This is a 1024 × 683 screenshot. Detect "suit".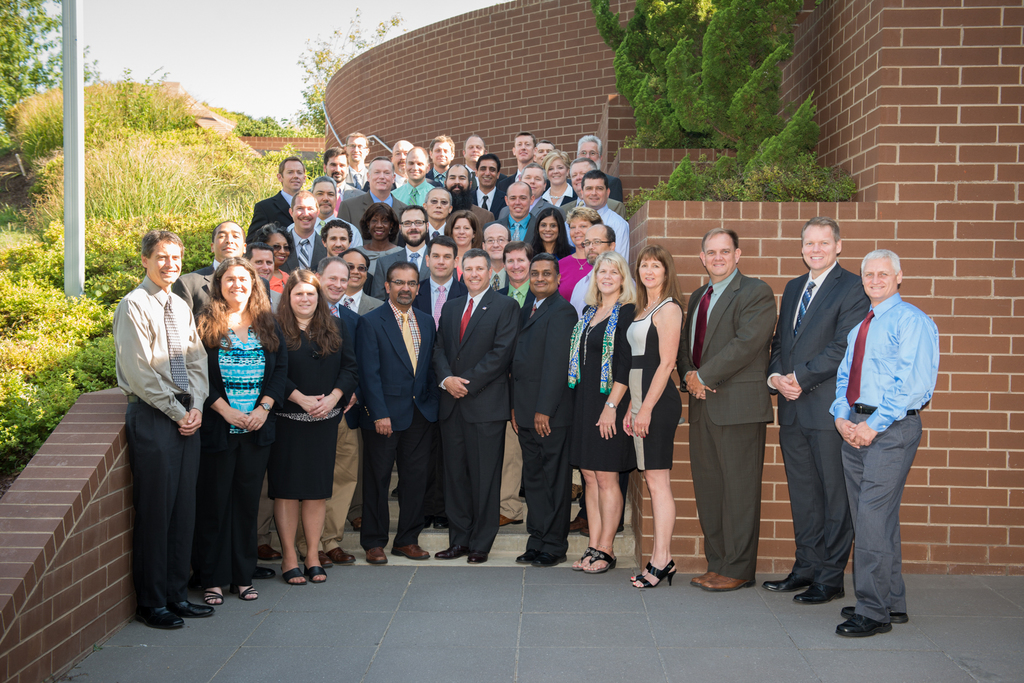
419, 273, 472, 325.
